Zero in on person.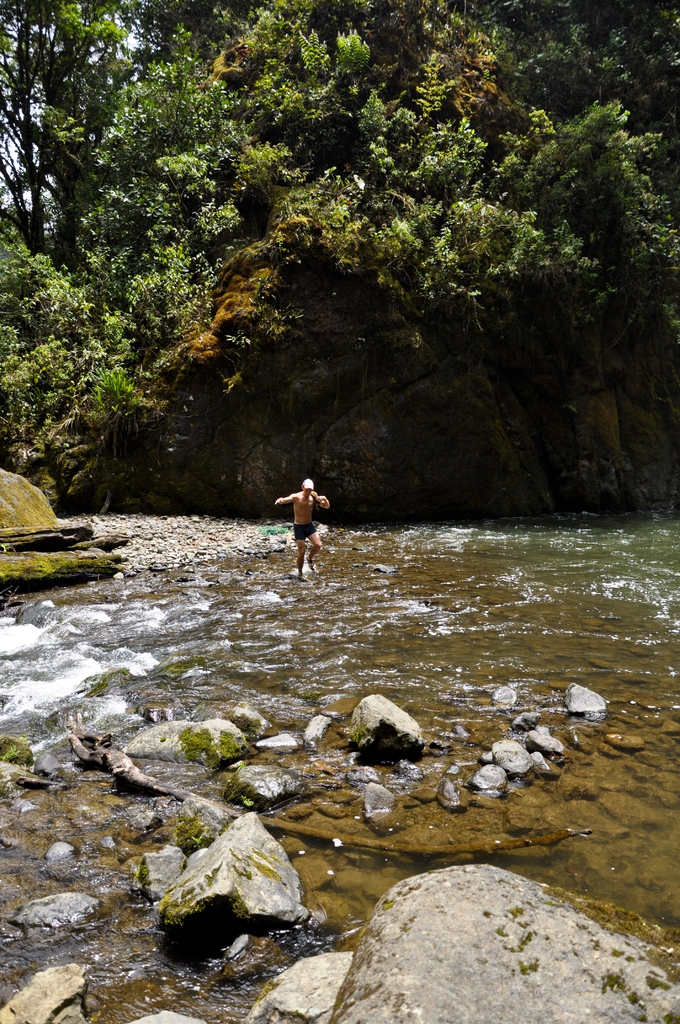
Zeroed in: left=275, top=471, right=331, bottom=584.
